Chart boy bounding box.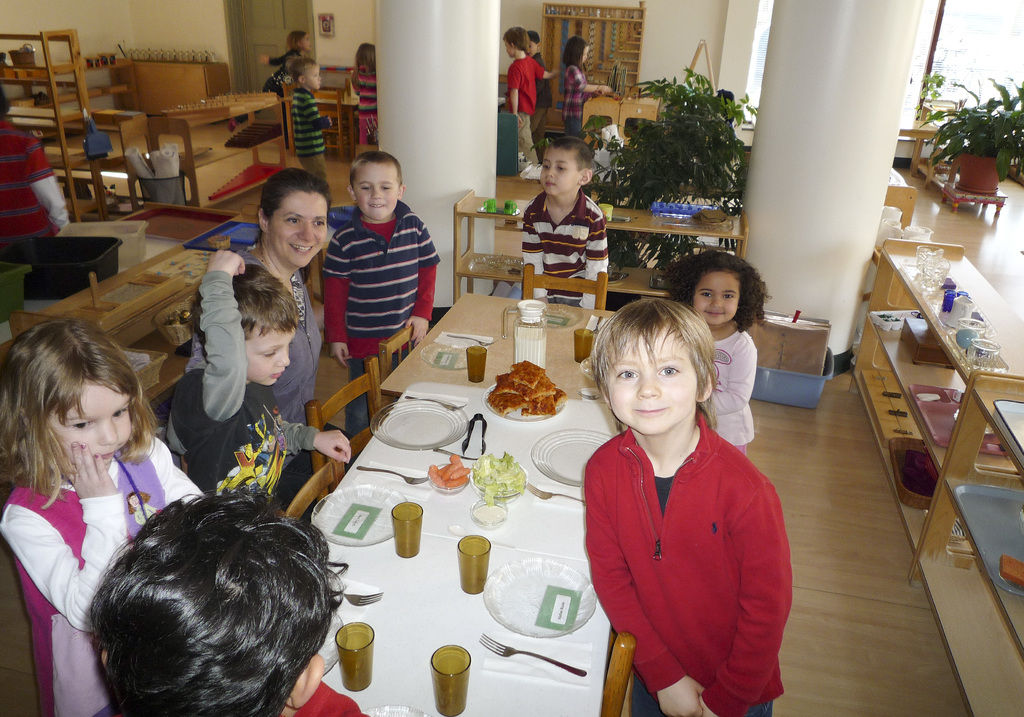
Charted: <region>285, 55, 330, 186</region>.
